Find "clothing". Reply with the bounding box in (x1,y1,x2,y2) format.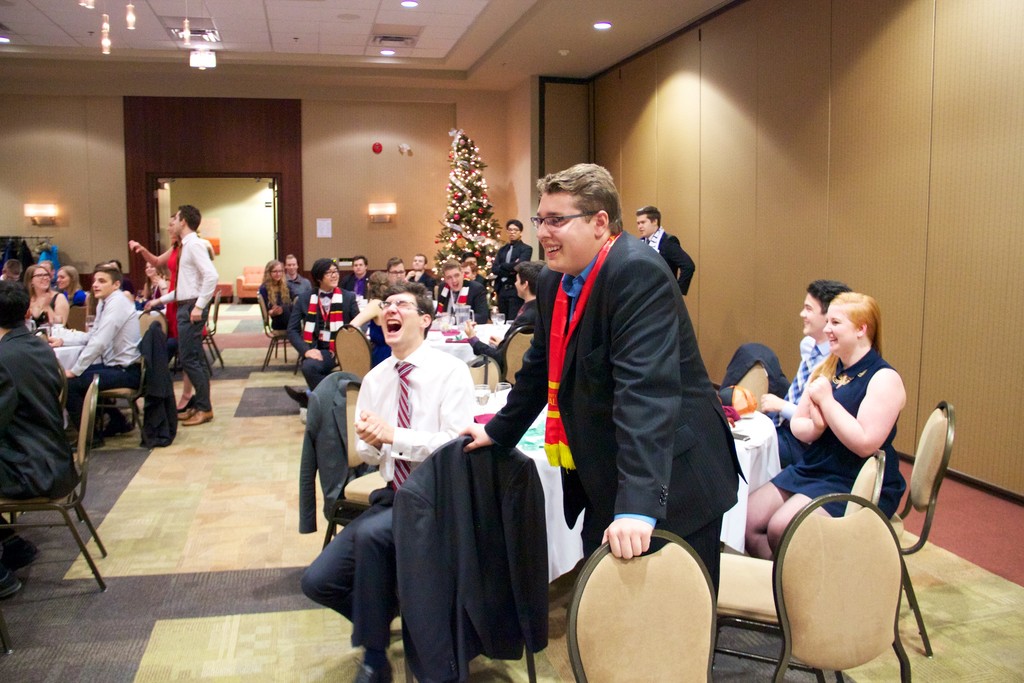
(167,299,217,415).
